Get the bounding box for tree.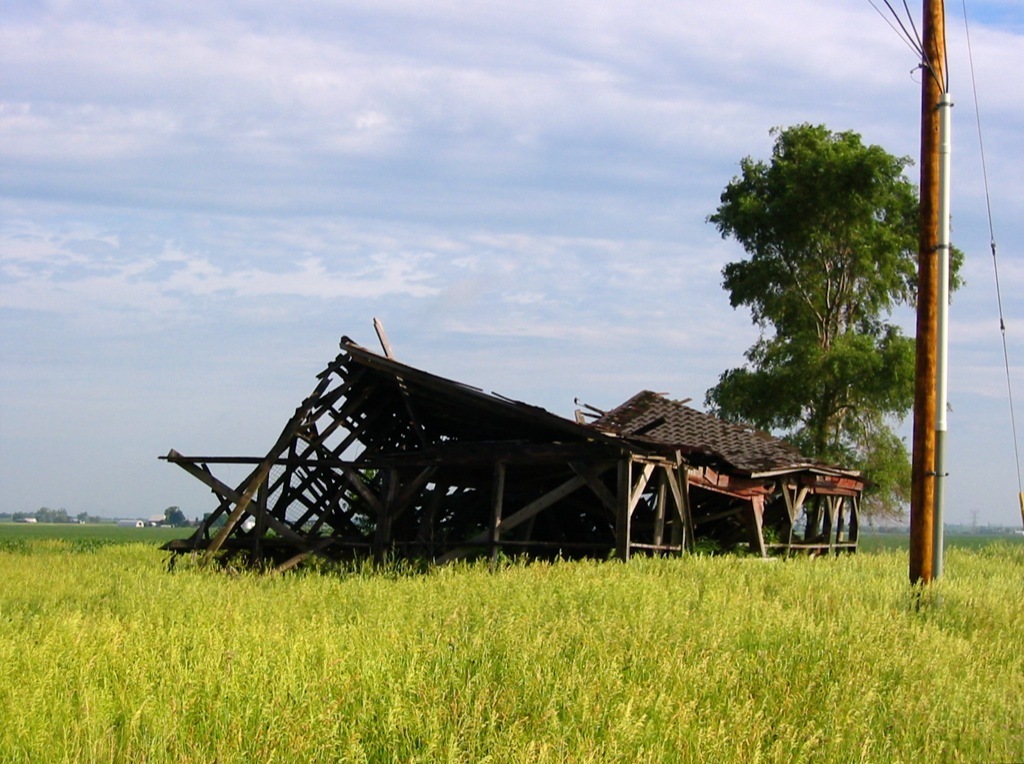
<region>77, 510, 108, 525</region>.
